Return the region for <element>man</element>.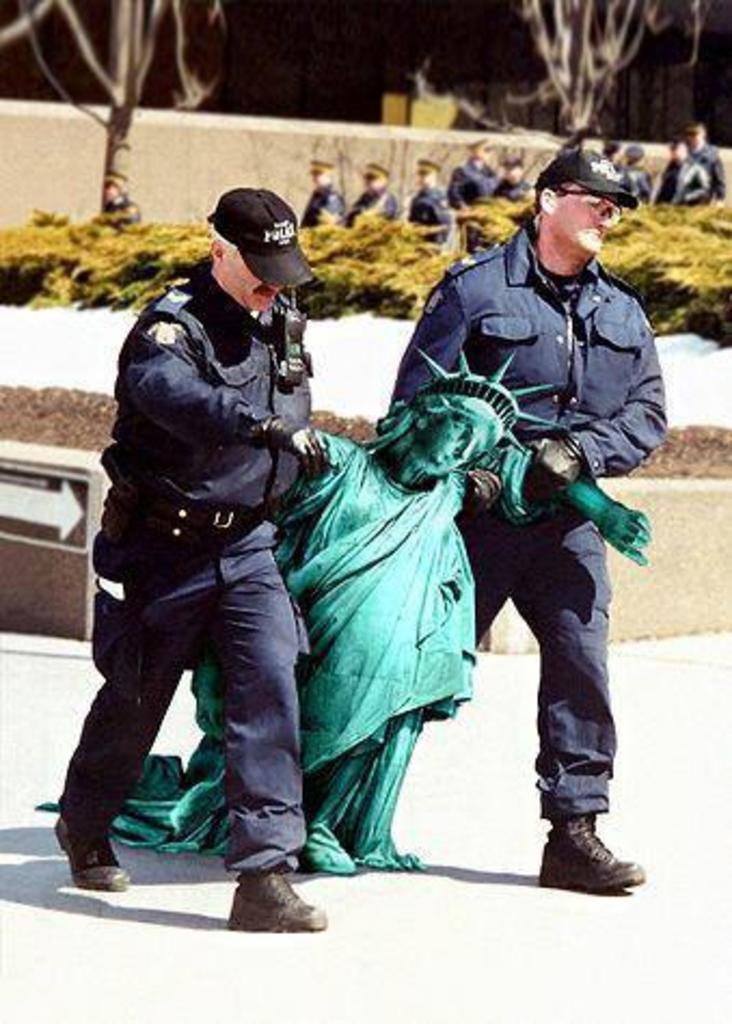
detection(443, 132, 501, 218).
